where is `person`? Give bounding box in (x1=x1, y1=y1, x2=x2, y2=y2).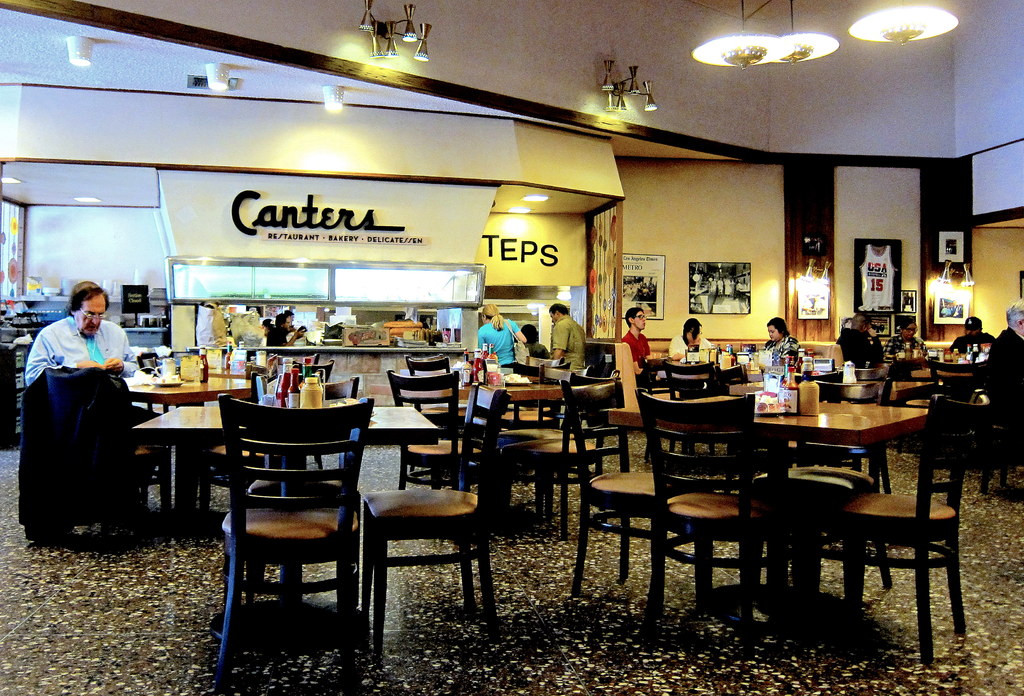
(x1=261, y1=312, x2=294, y2=347).
